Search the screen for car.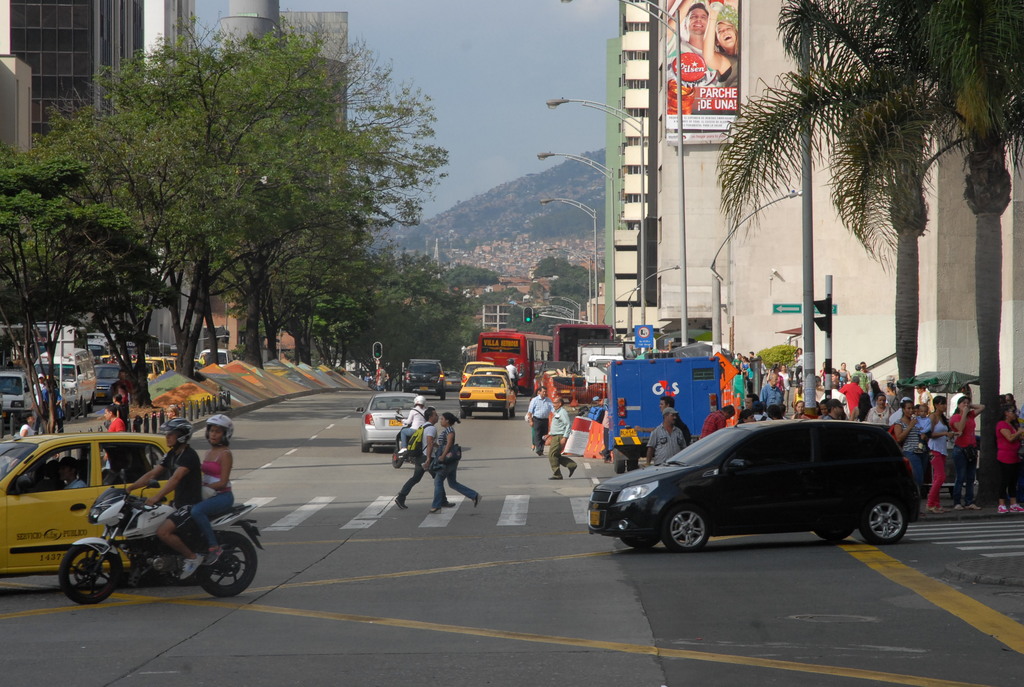
Found at l=454, t=368, r=515, b=420.
